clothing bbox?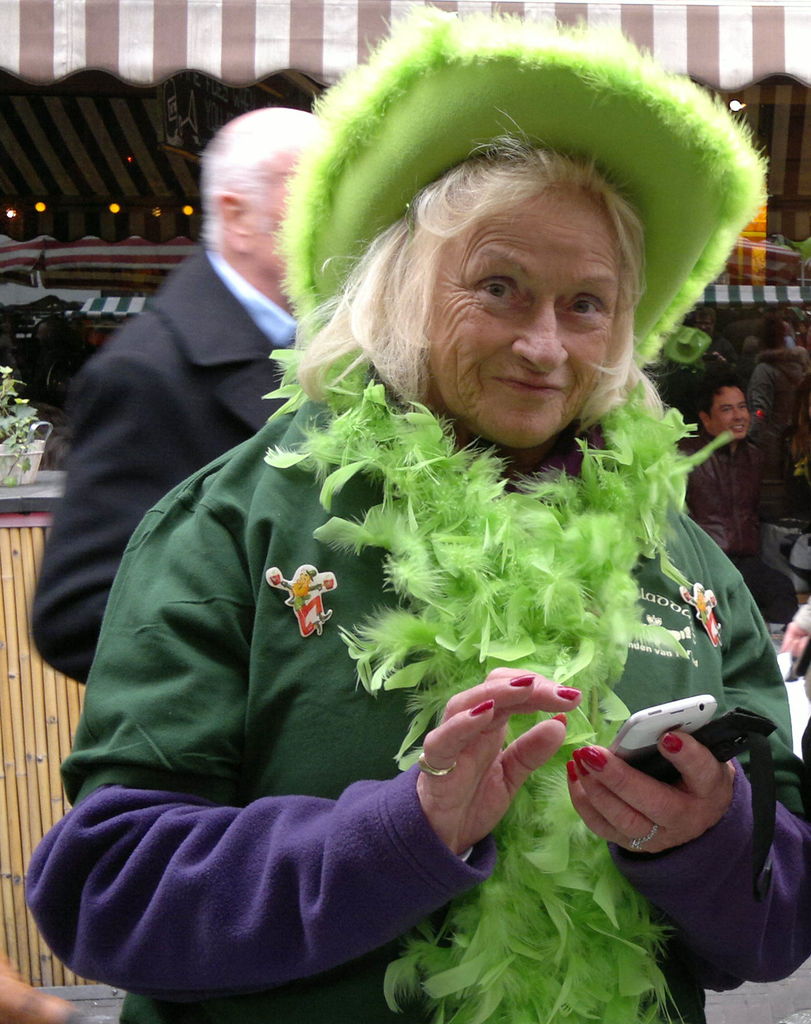
region(35, 250, 320, 680)
